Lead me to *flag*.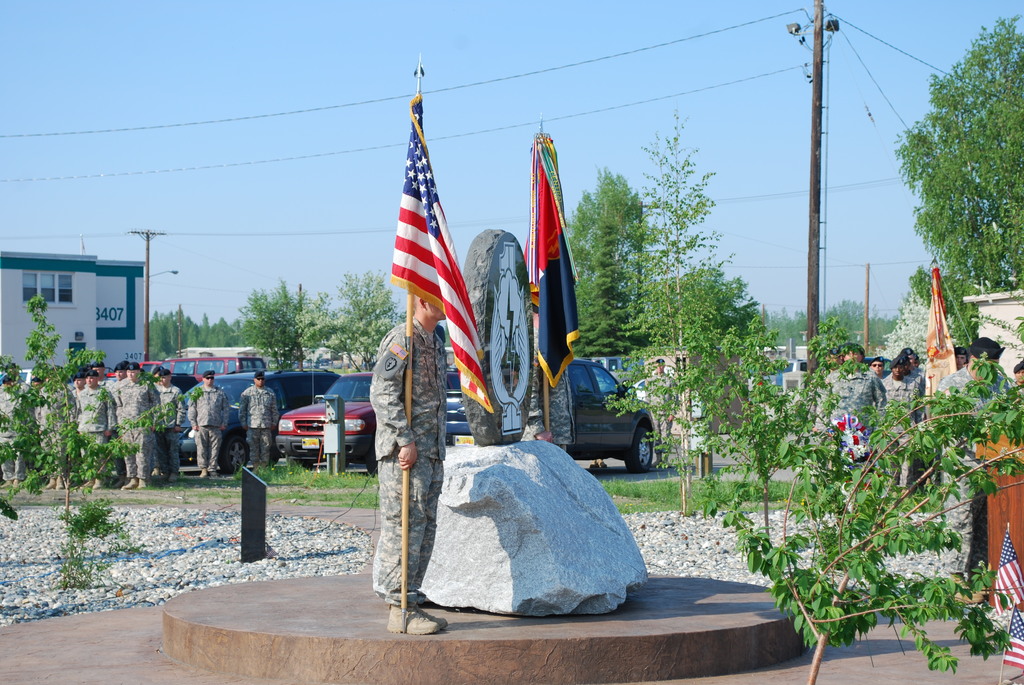
Lead to pyautogui.locateOnScreen(987, 531, 1023, 610).
